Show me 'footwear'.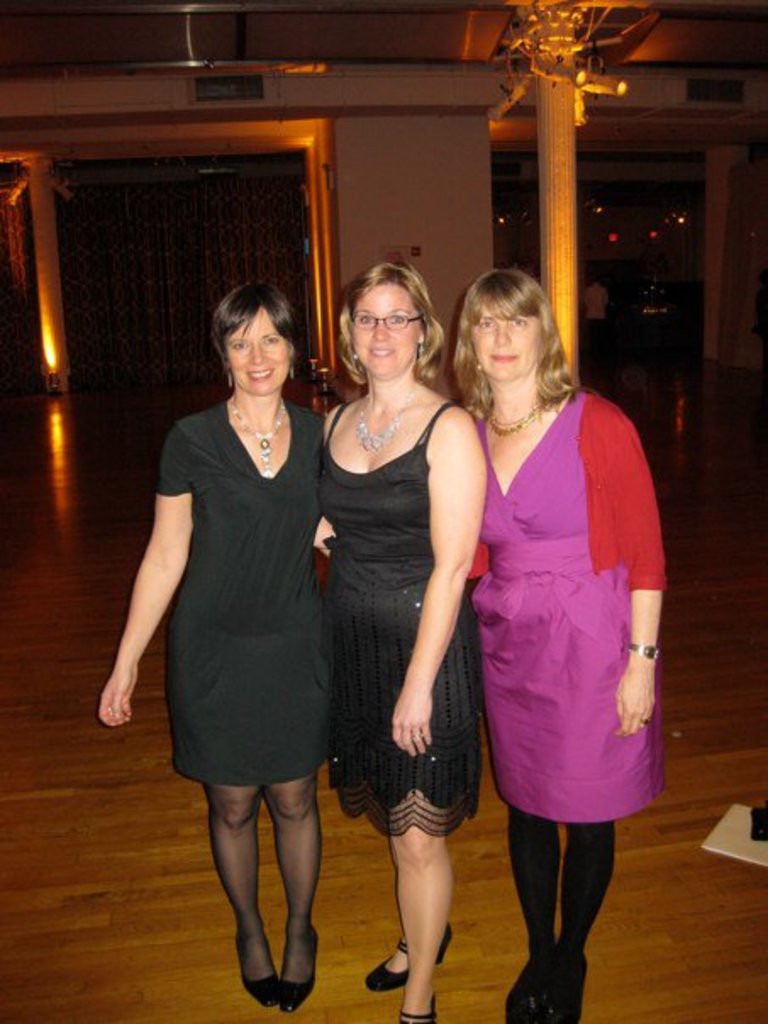
'footwear' is here: (x1=368, y1=931, x2=449, y2=988).
